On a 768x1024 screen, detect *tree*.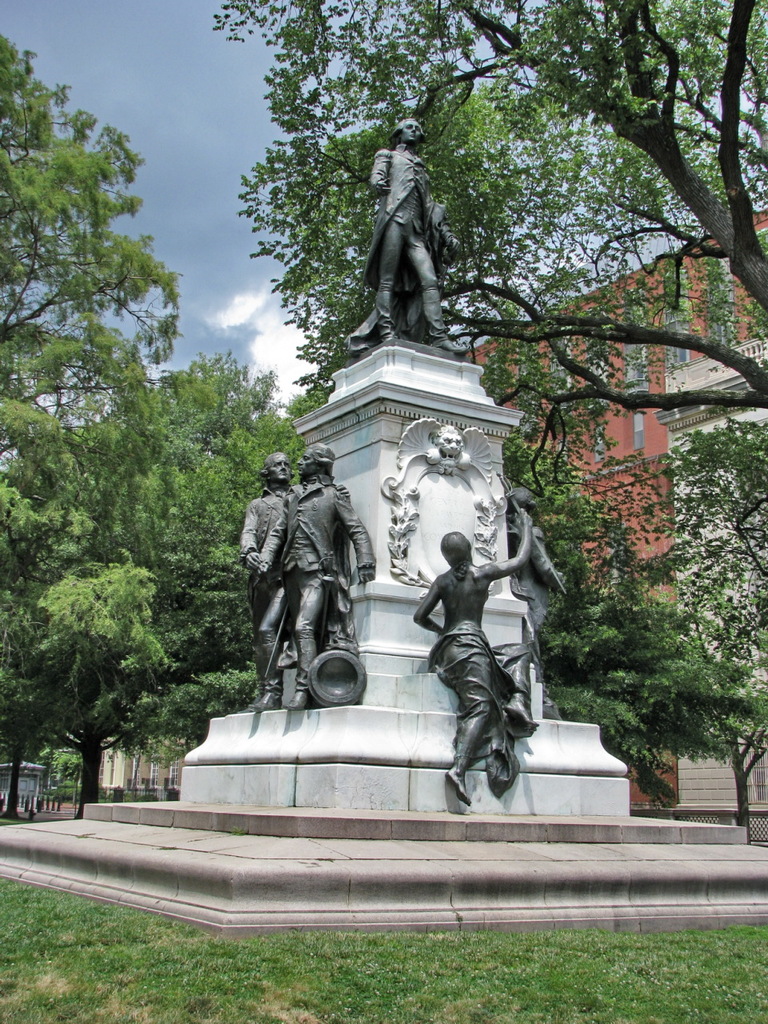
<bbox>203, 26, 767, 405</bbox>.
